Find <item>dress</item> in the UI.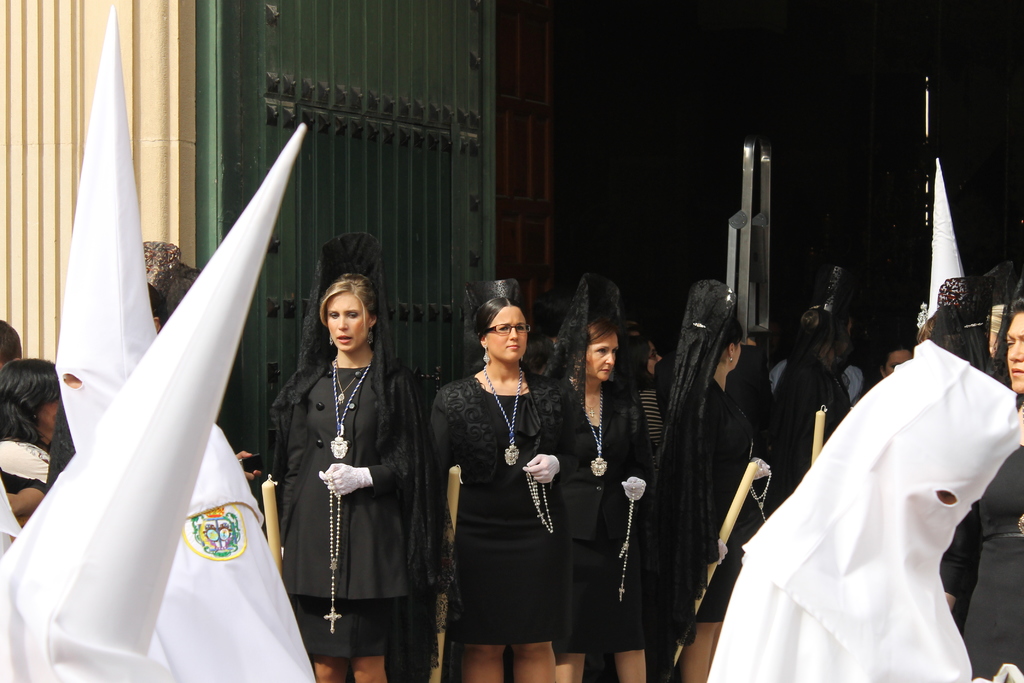
UI element at 432:354:570:644.
